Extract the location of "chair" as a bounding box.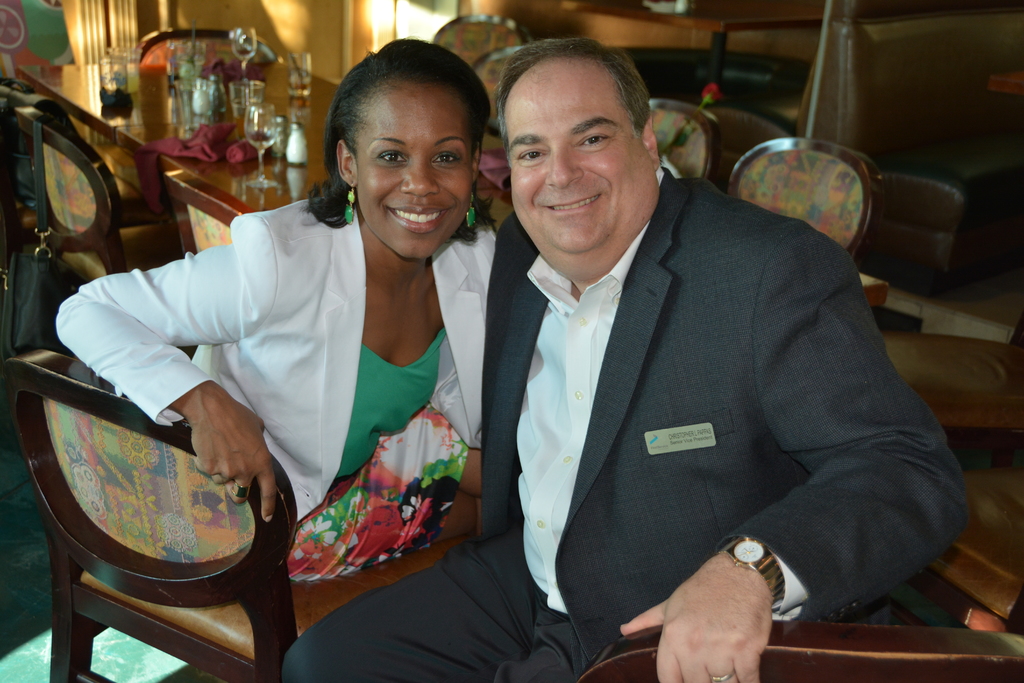
bbox(0, 90, 145, 253).
